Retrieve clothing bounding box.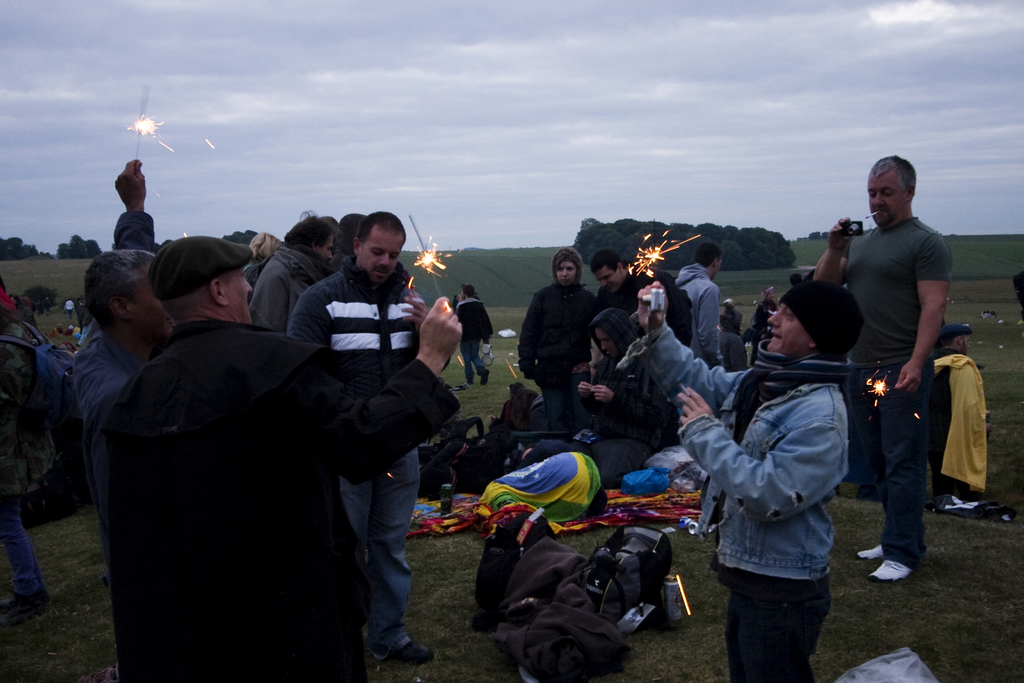
Bounding box: rect(849, 217, 954, 375).
